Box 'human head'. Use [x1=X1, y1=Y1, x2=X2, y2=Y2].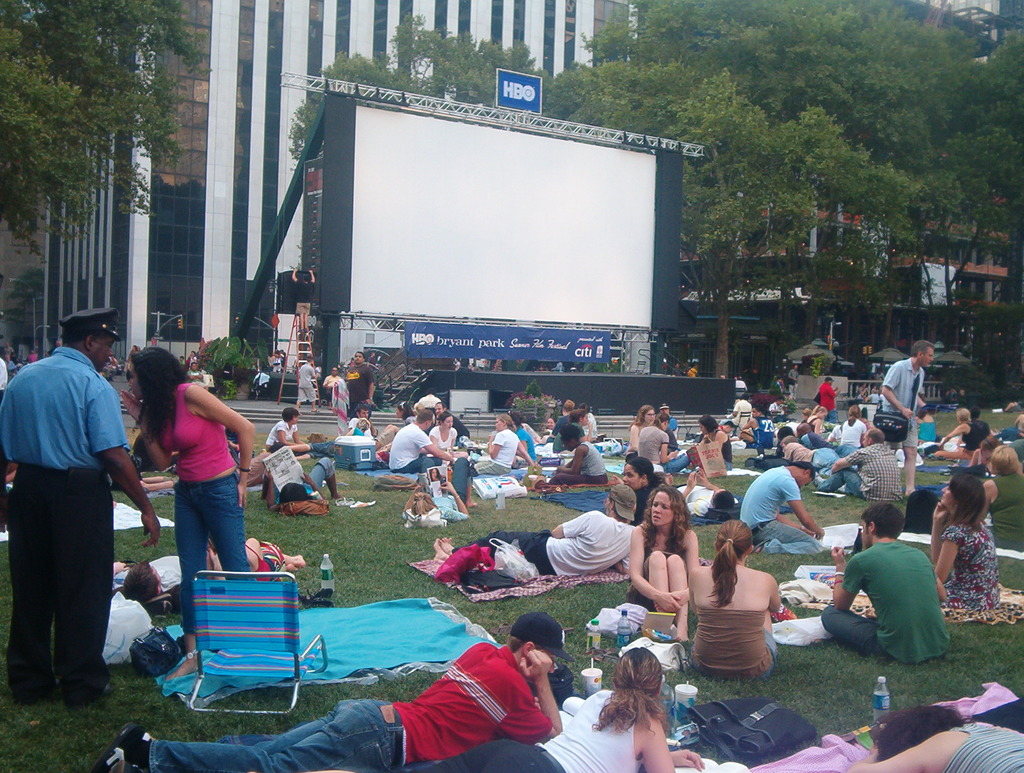
[x1=2, y1=346, x2=14, y2=364].
